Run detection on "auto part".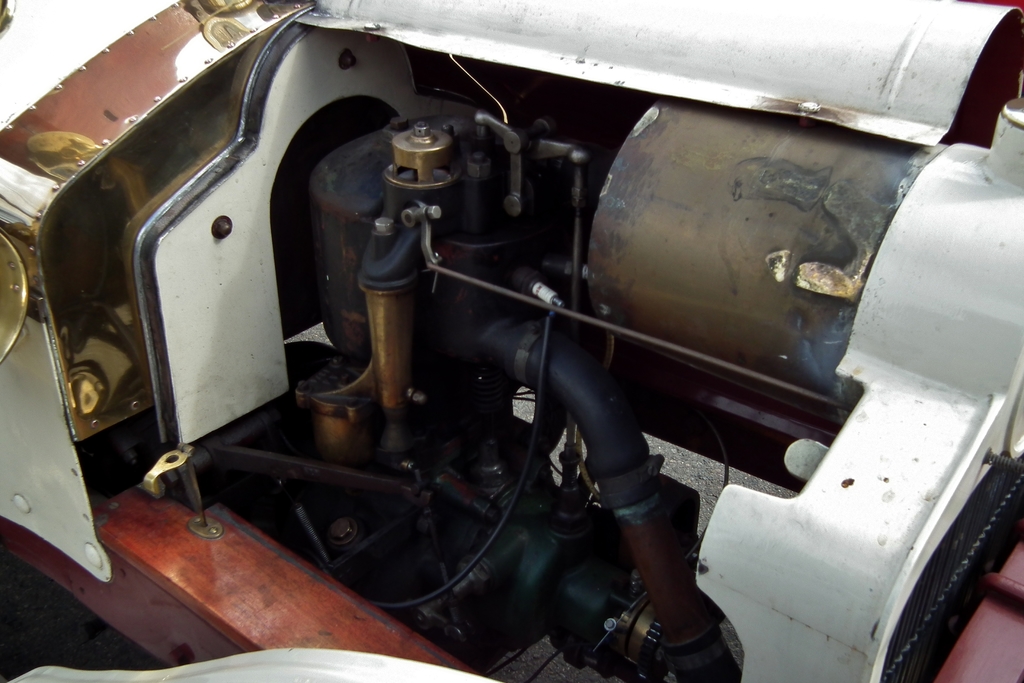
Result: left=0, top=0, right=1023, bottom=682.
